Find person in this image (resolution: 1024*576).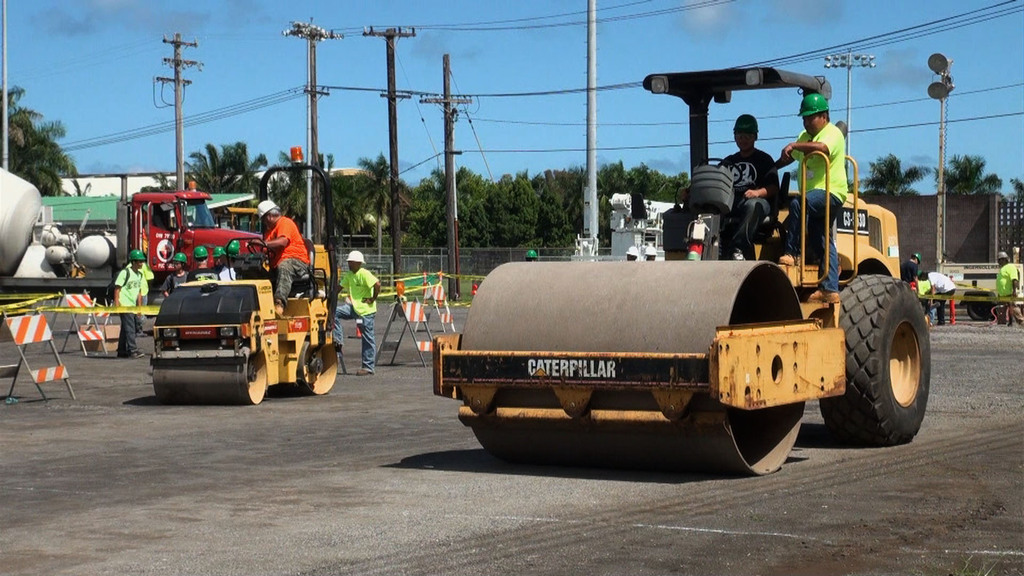
bbox=(331, 252, 381, 376).
